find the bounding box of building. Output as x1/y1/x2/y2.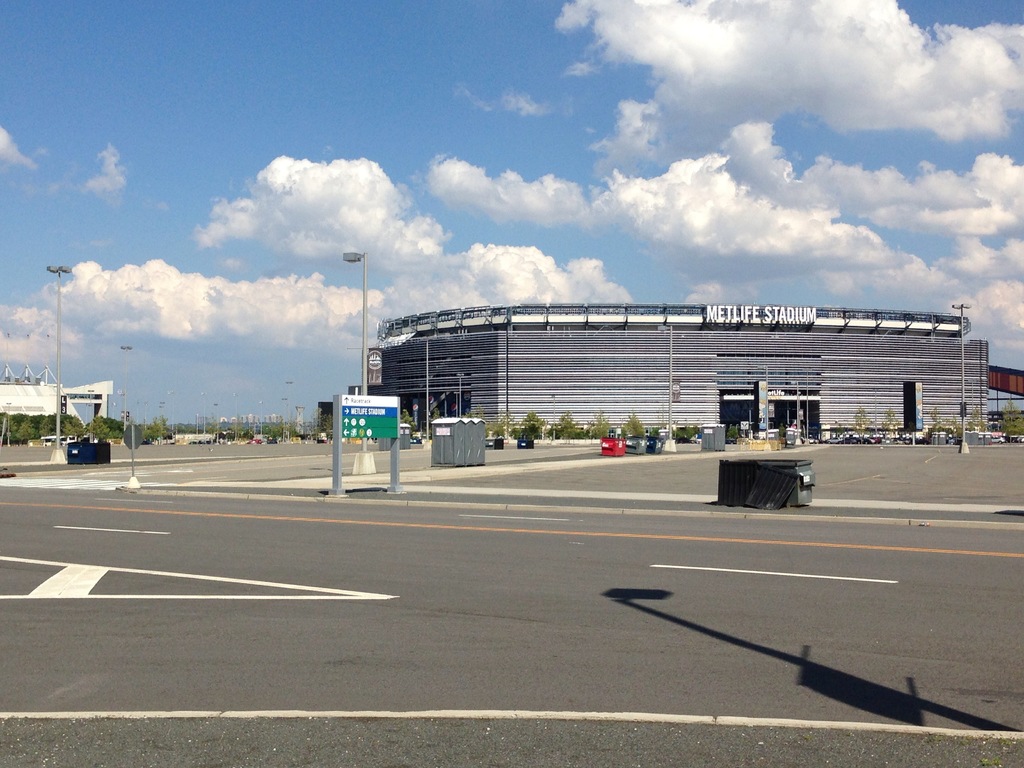
241/415/259/422.
